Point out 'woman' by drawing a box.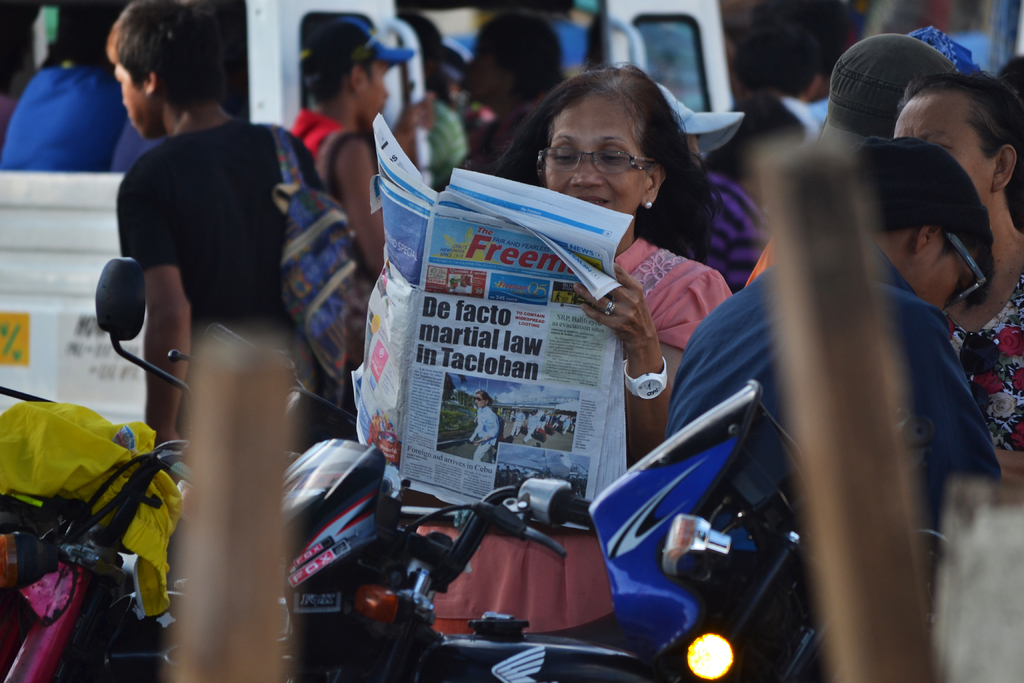
(x1=888, y1=73, x2=1023, y2=495).
